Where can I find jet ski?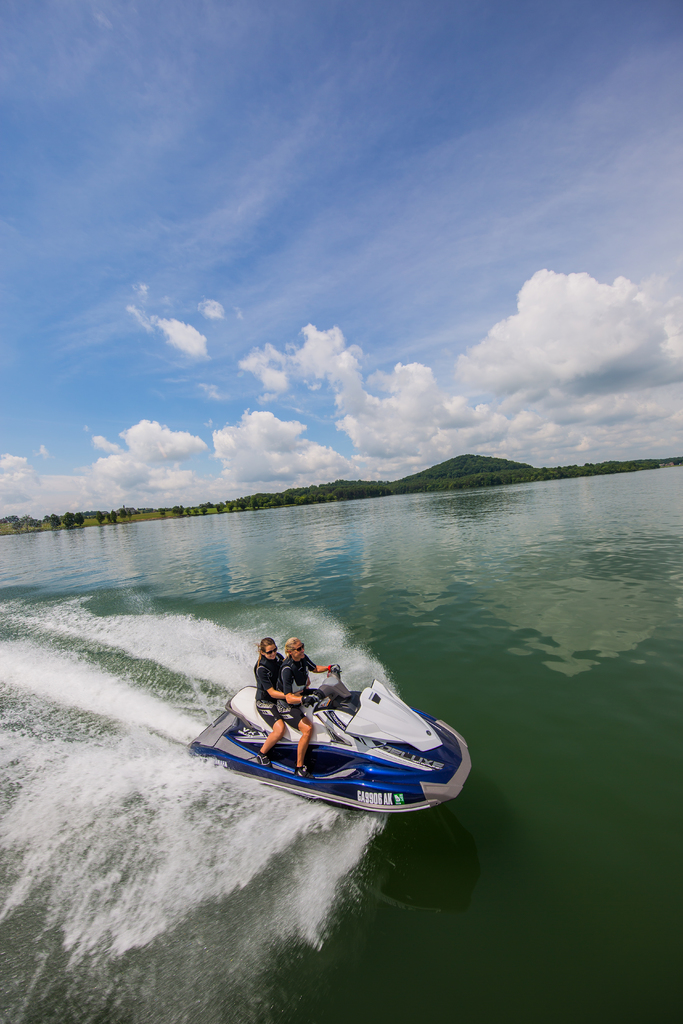
You can find it at region(188, 666, 473, 815).
